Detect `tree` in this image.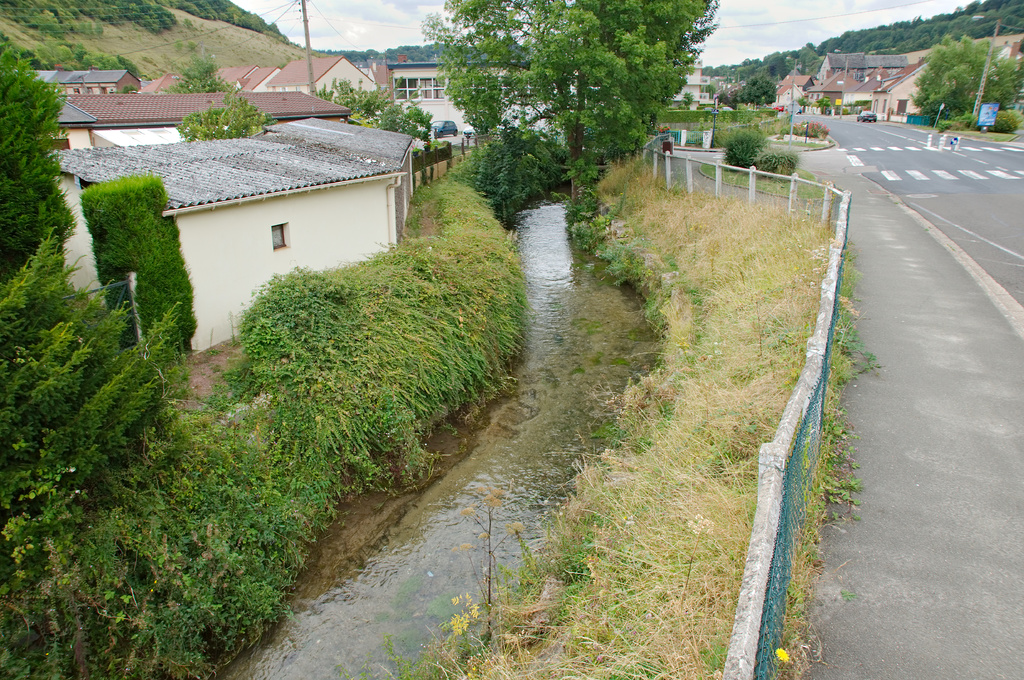
Detection: select_region(569, 0, 715, 143).
